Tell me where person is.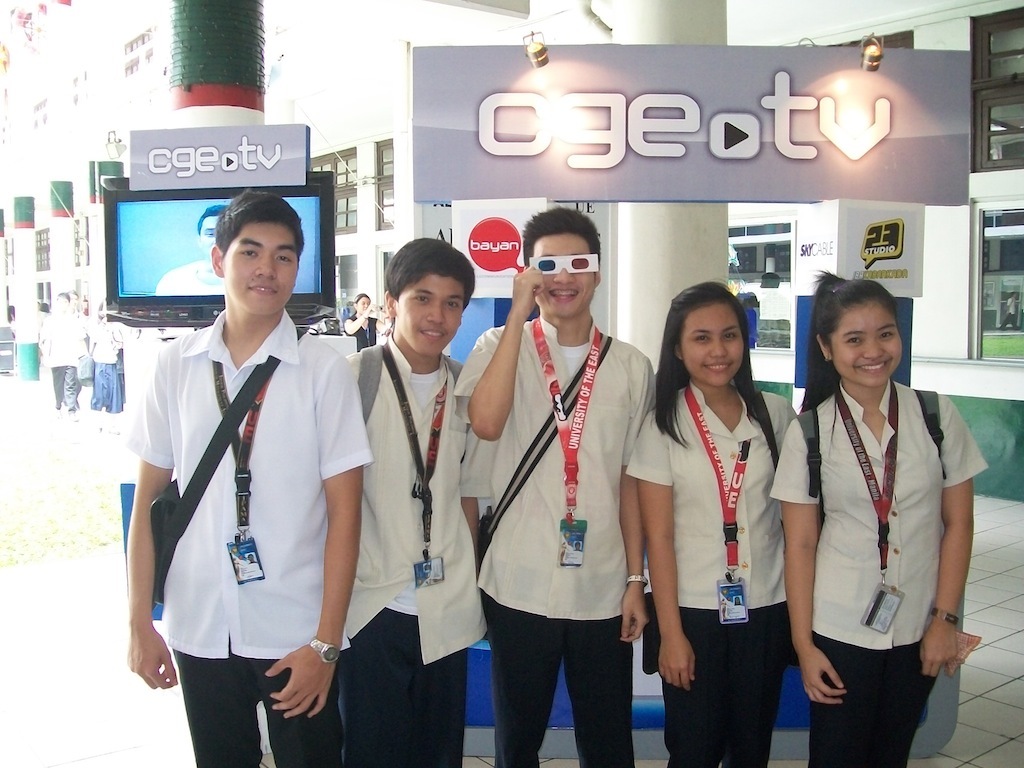
person is at 455/203/660/767.
